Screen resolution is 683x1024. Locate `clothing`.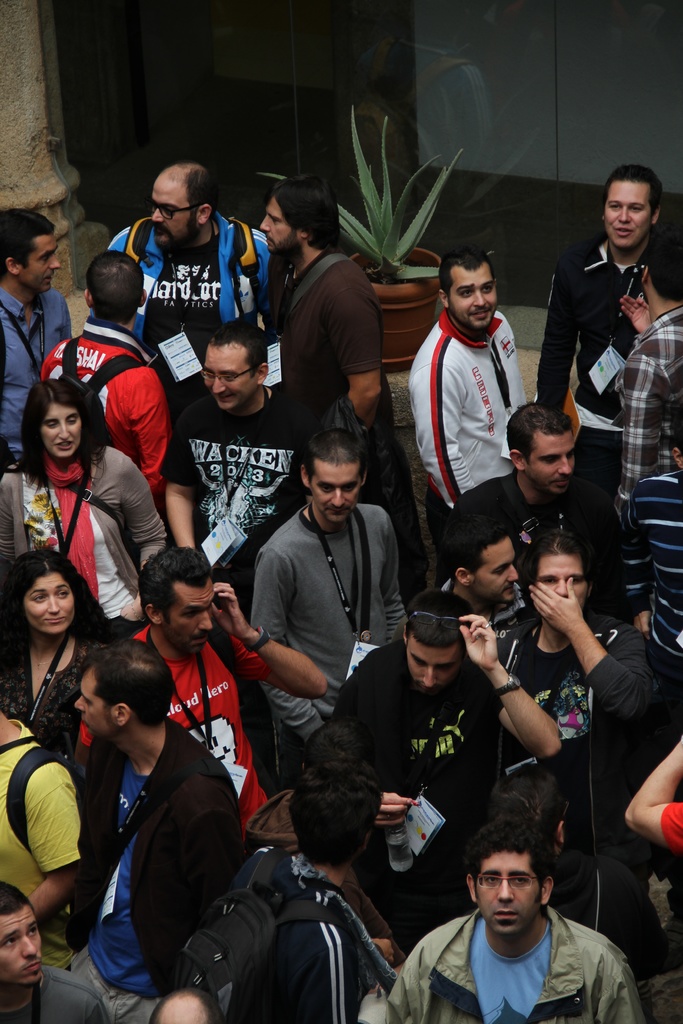
[618, 307, 679, 491].
